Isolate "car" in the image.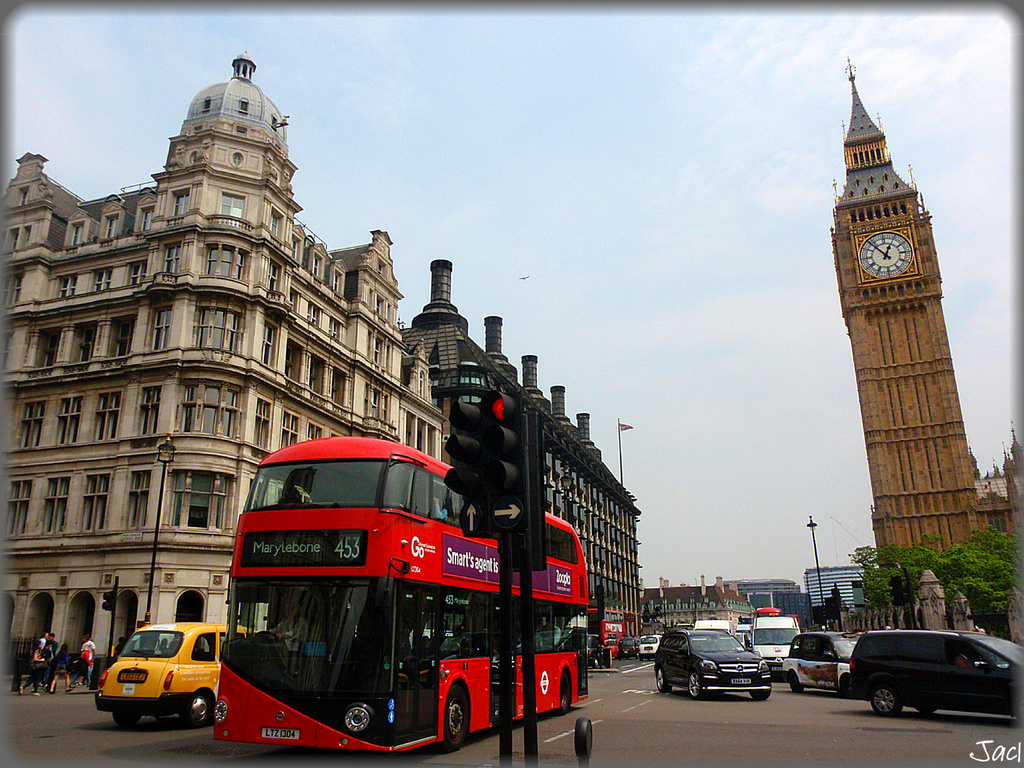
Isolated region: l=782, t=632, r=860, b=698.
